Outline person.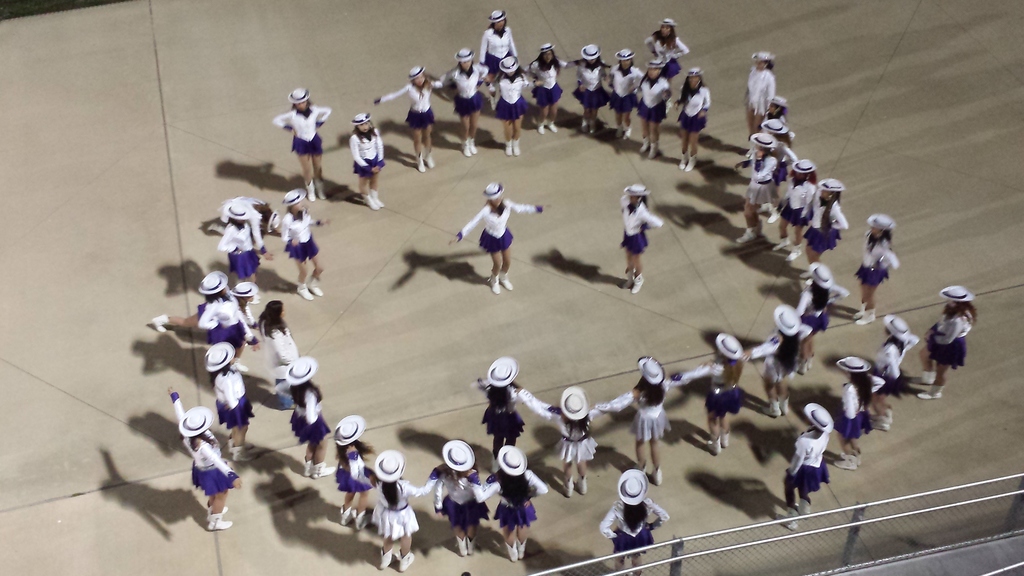
Outline: box=[448, 179, 552, 293].
